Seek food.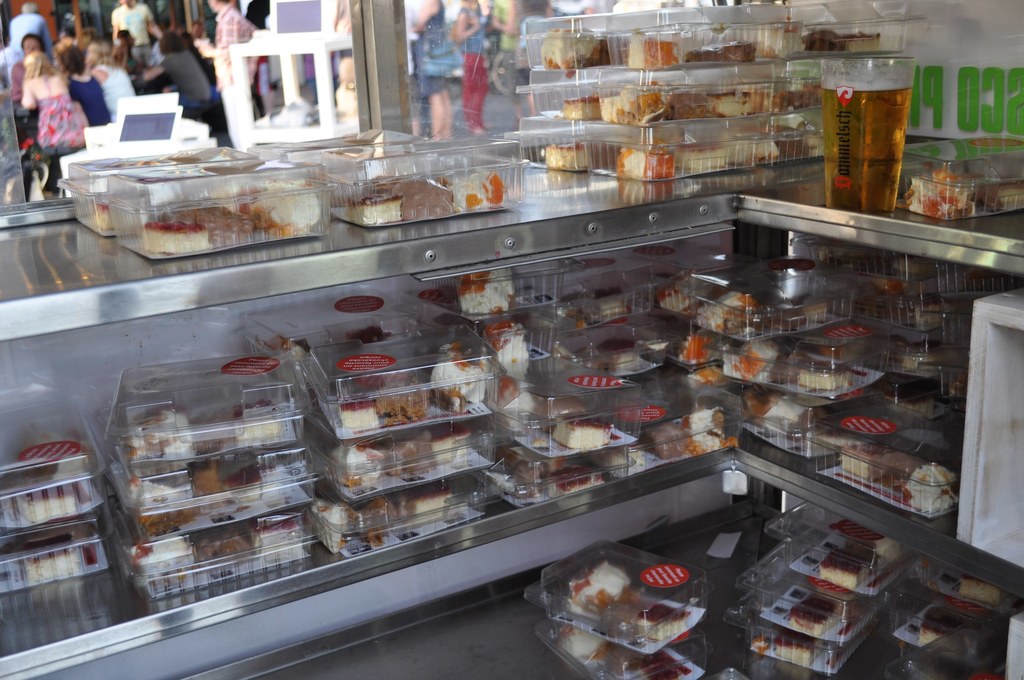
801, 130, 827, 159.
